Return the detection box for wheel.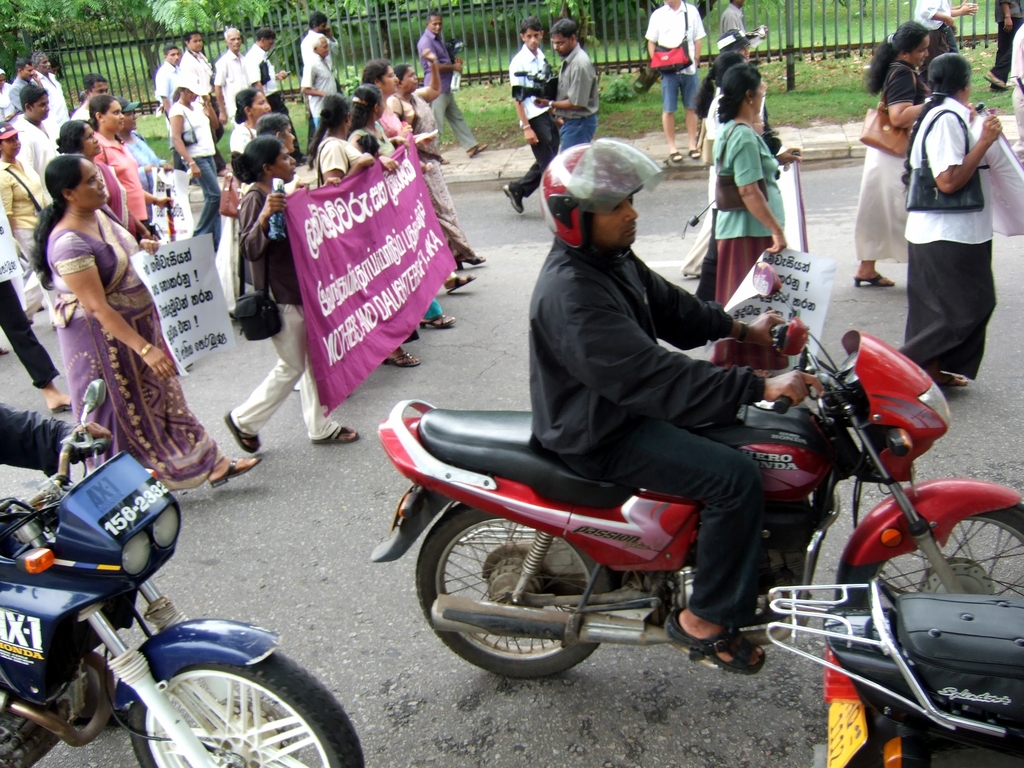
<bbox>105, 657, 339, 762</bbox>.
